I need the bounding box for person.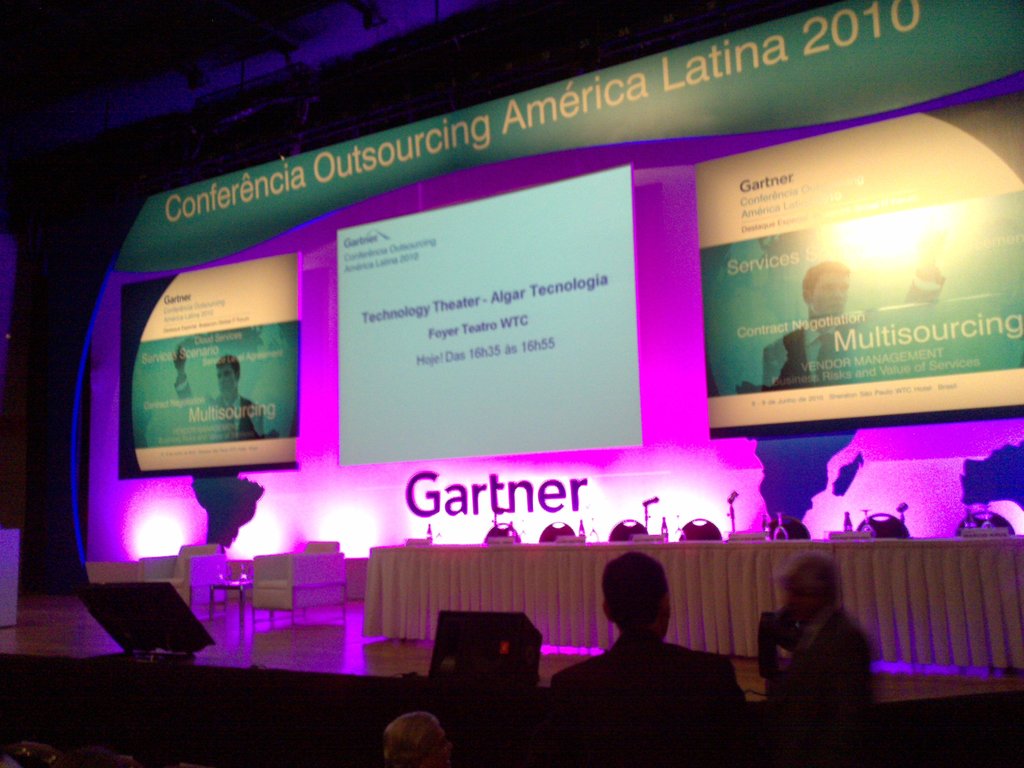
Here it is: [x1=552, y1=556, x2=738, y2=744].
